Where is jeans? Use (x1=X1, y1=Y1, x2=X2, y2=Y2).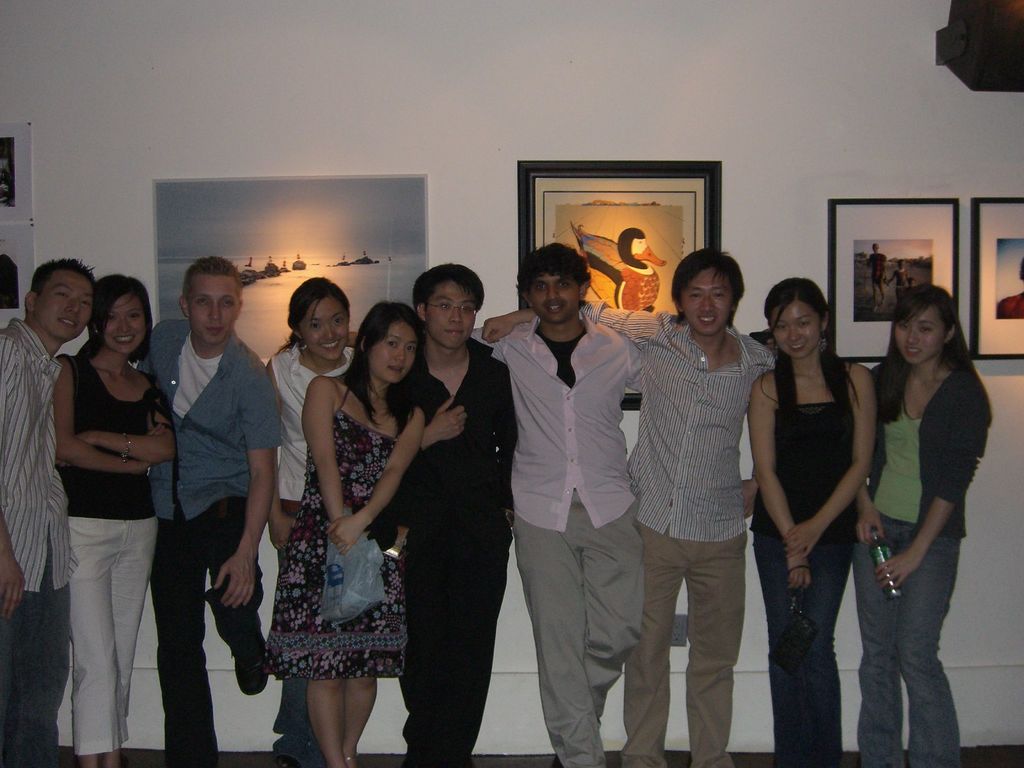
(x1=269, y1=503, x2=330, y2=767).
